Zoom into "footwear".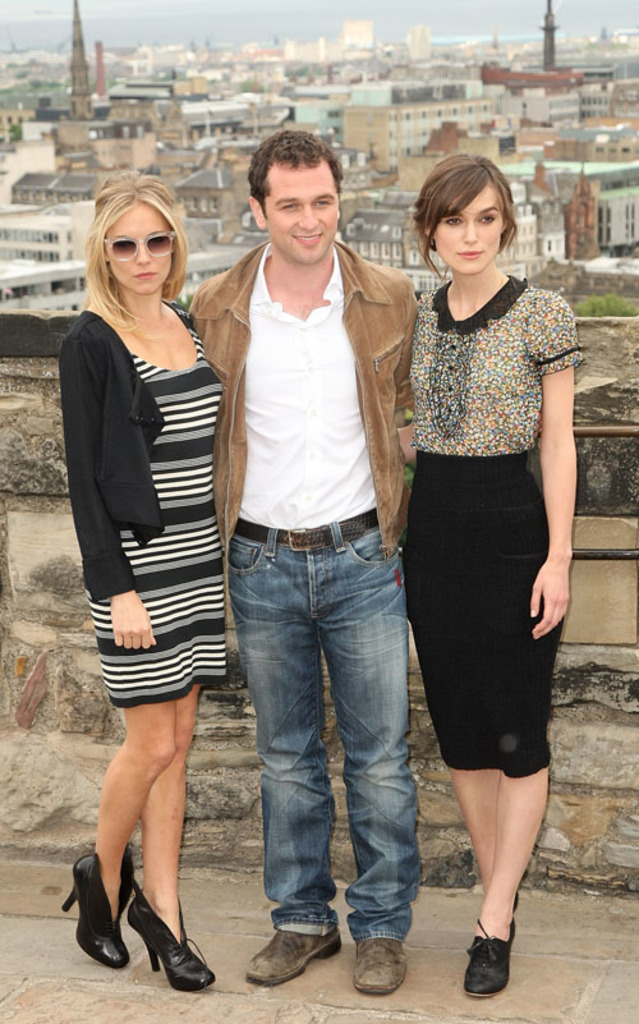
Zoom target: (355,935,405,992).
